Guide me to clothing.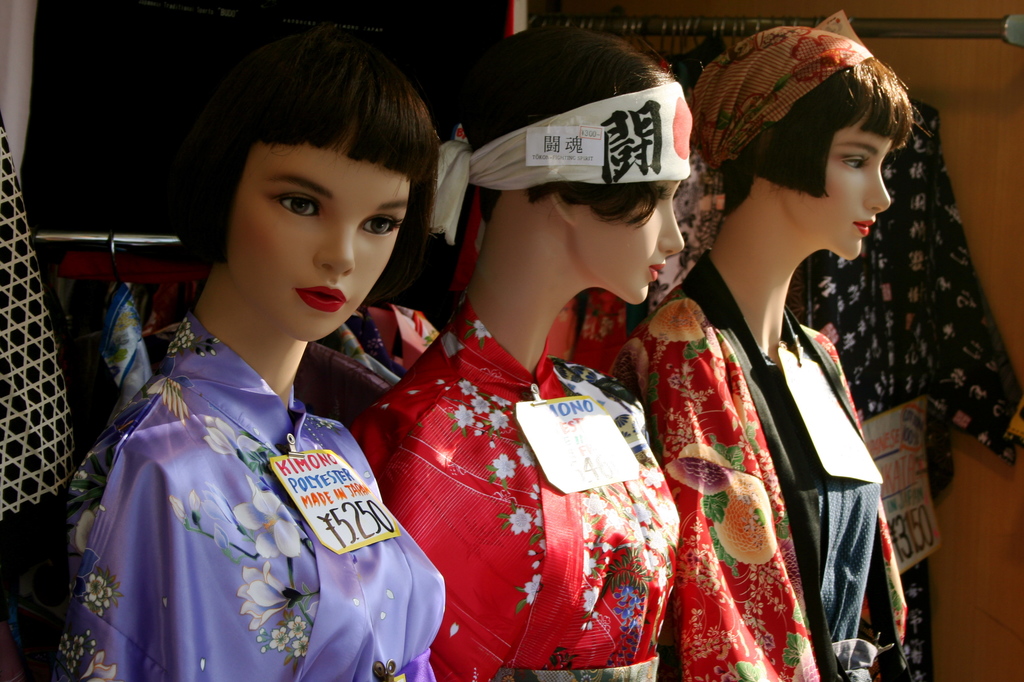
Guidance: [left=609, top=250, right=908, bottom=681].
